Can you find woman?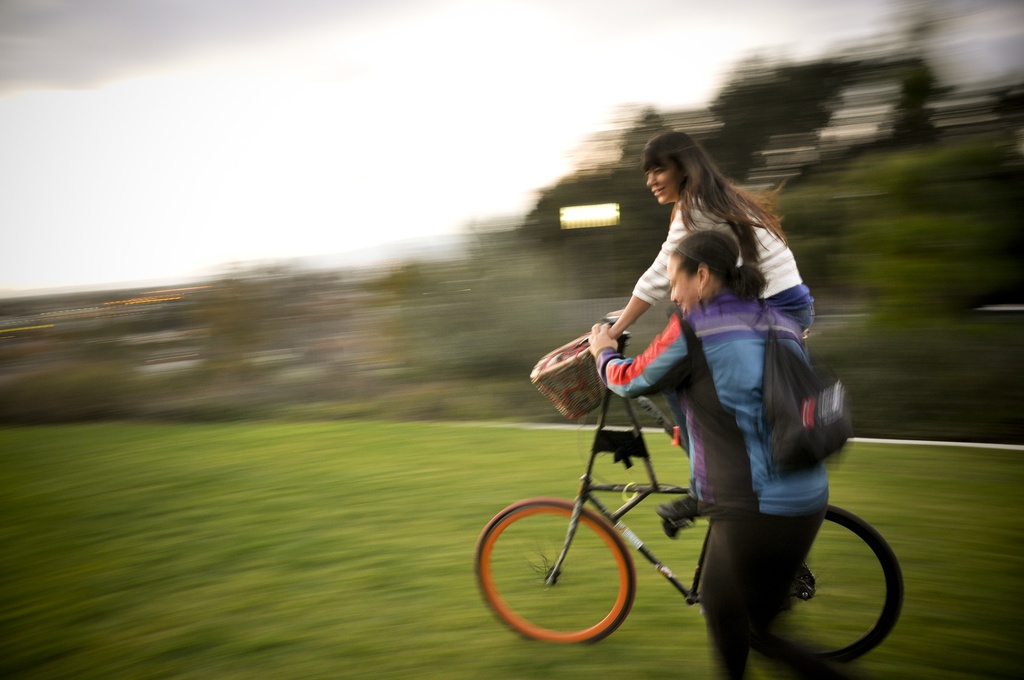
Yes, bounding box: [605, 127, 812, 521].
